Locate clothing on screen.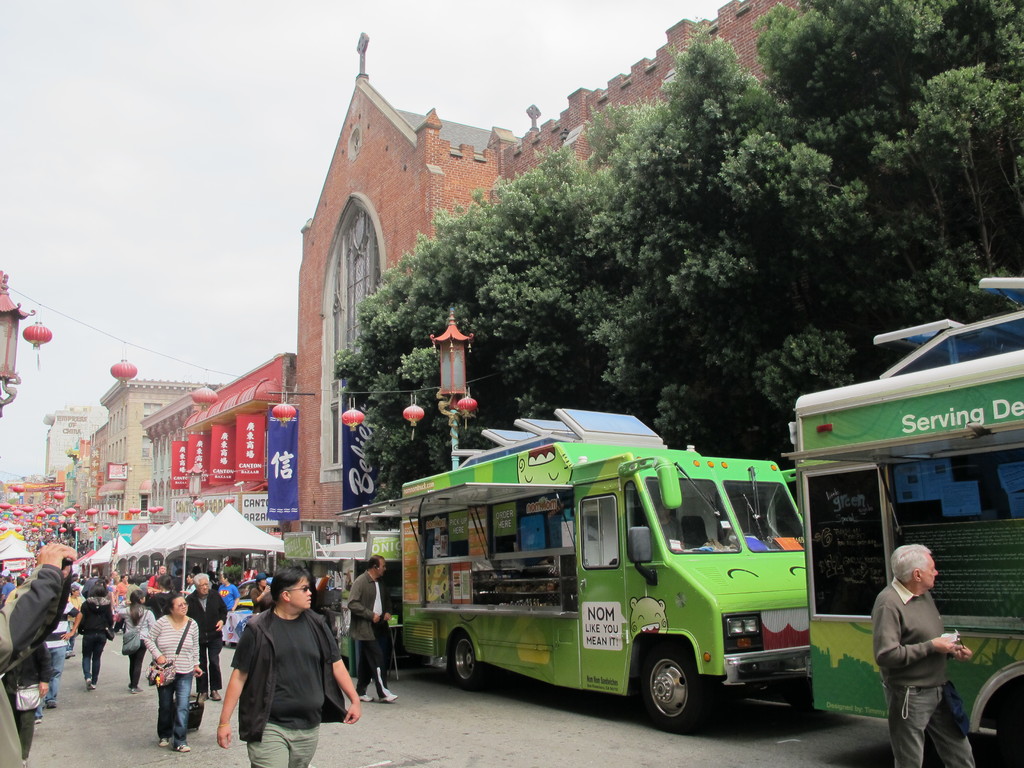
On screen at <bbox>342, 568, 392, 699</bbox>.
